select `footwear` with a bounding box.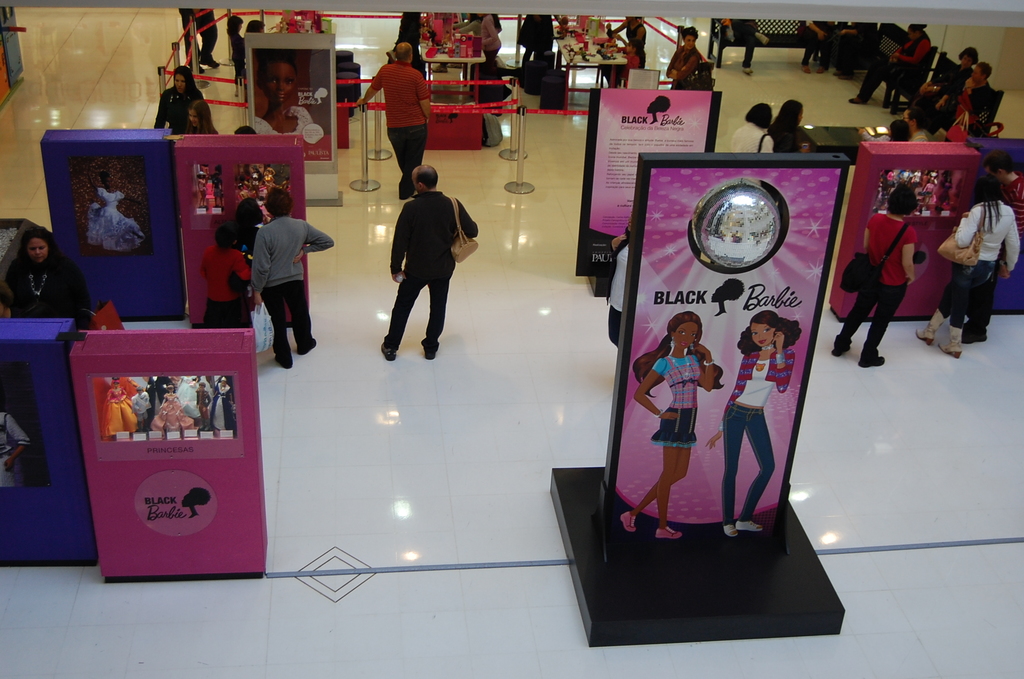
bbox=(761, 33, 770, 45).
